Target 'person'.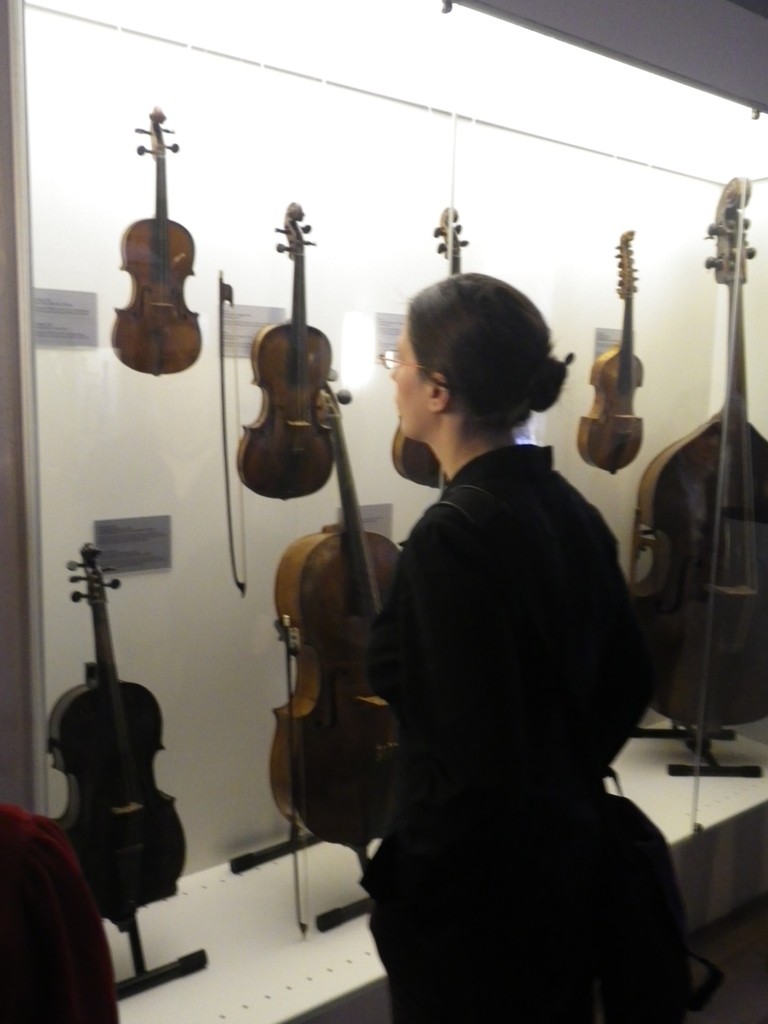
Target region: bbox(367, 268, 698, 1023).
